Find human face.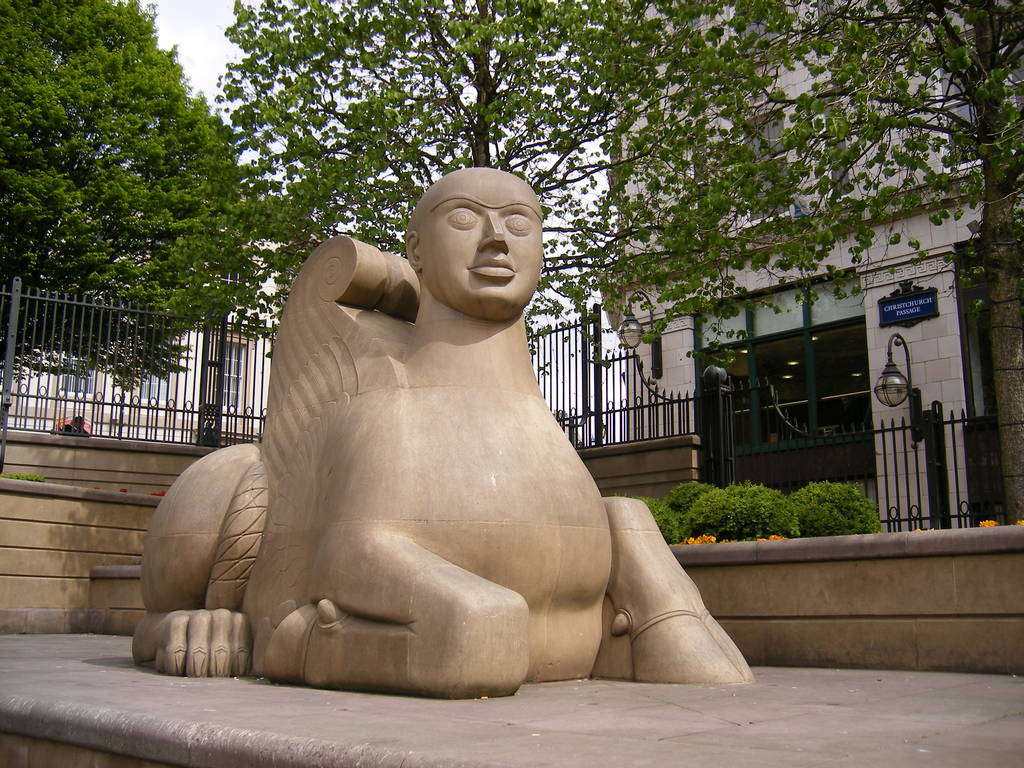
Rect(420, 171, 547, 303).
